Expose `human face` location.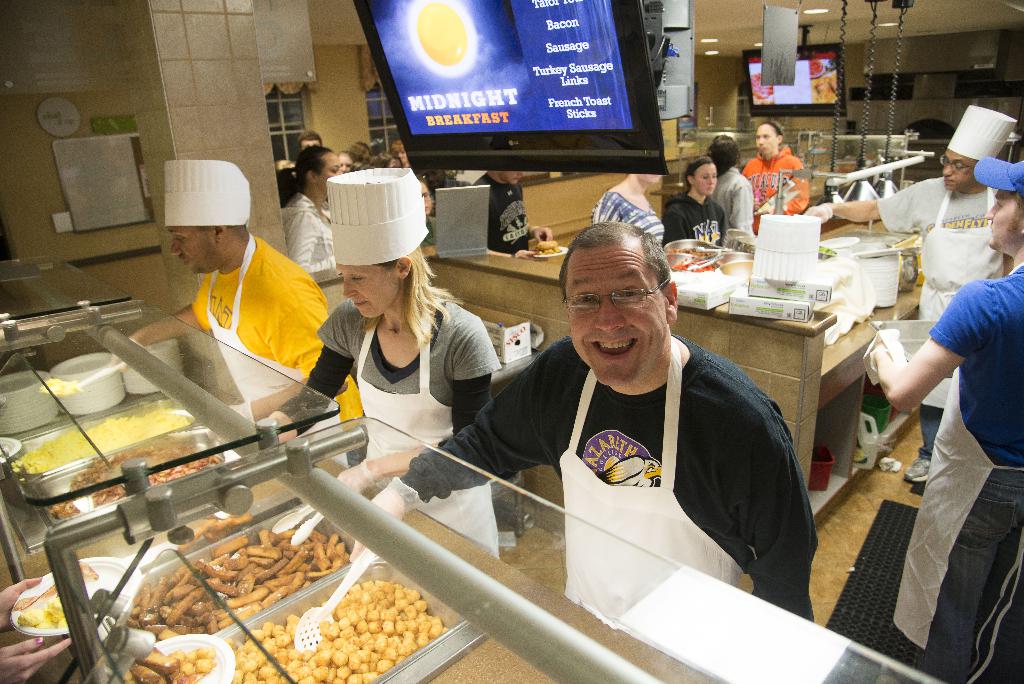
Exposed at rect(321, 152, 342, 200).
